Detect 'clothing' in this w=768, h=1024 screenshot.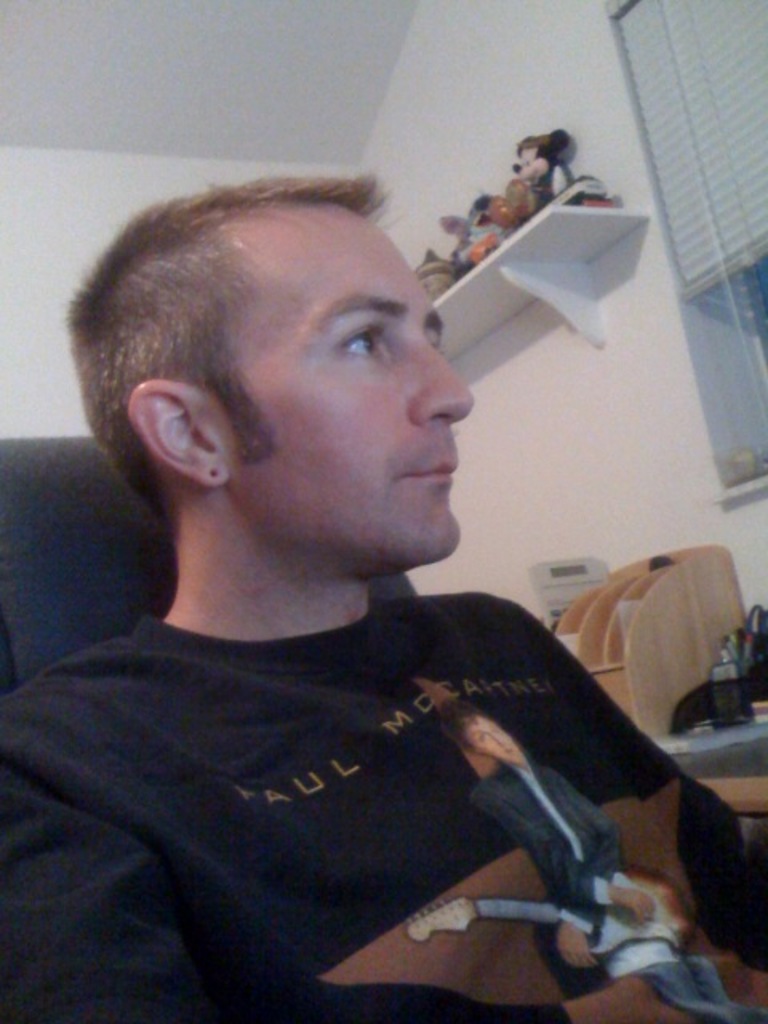
Detection: (0, 586, 766, 1022).
